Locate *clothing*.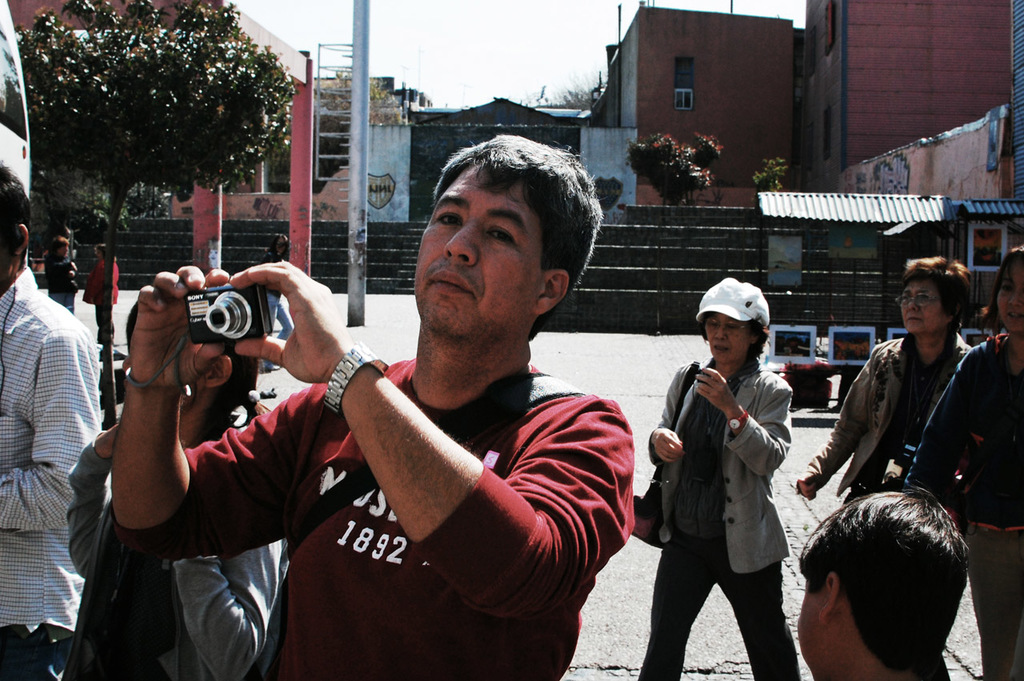
Bounding box: x1=648 y1=362 x2=790 y2=573.
